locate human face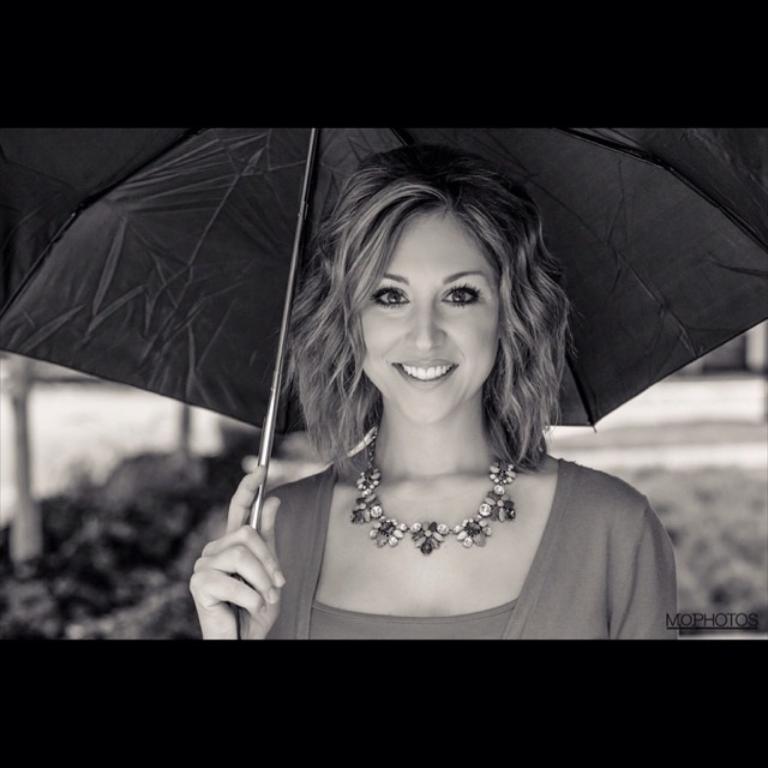
box=[340, 204, 508, 427]
